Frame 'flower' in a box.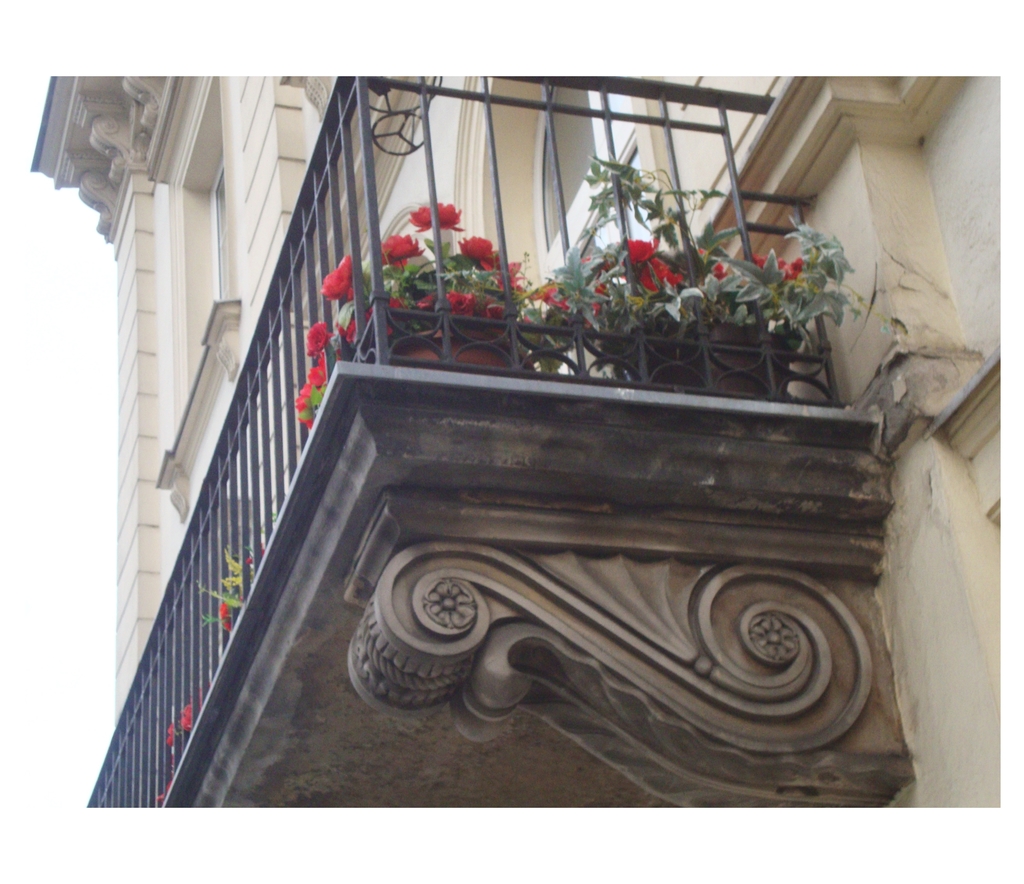
select_region(388, 294, 408, 307).
